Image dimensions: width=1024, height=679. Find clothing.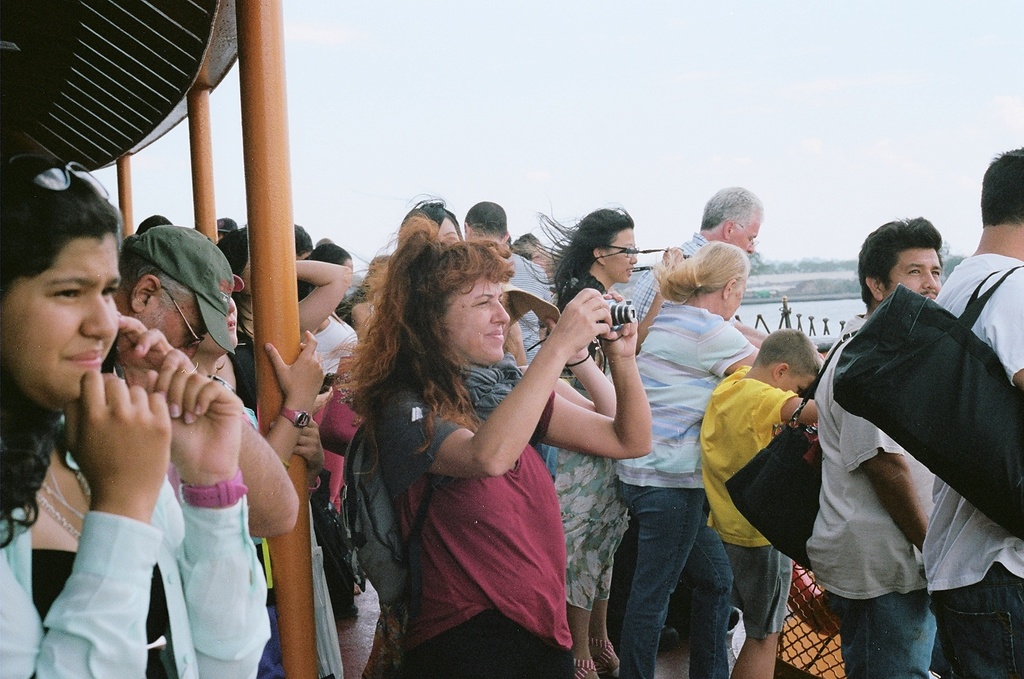
<box>795,318,938,677</box>.
